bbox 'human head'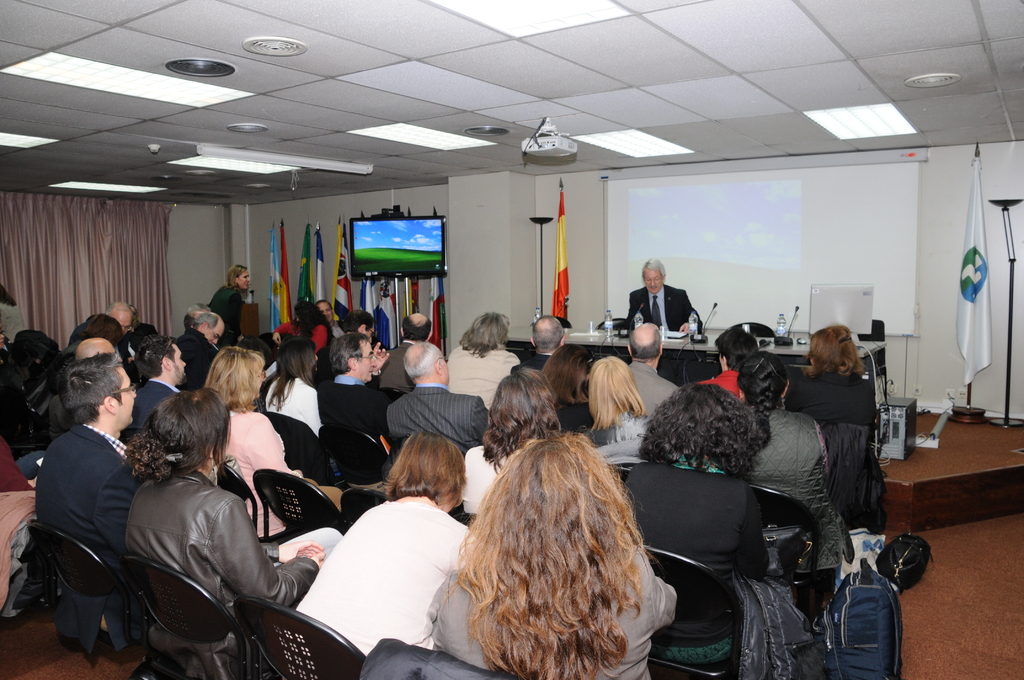
[left=342, top=309, right=376, bottom=341]
